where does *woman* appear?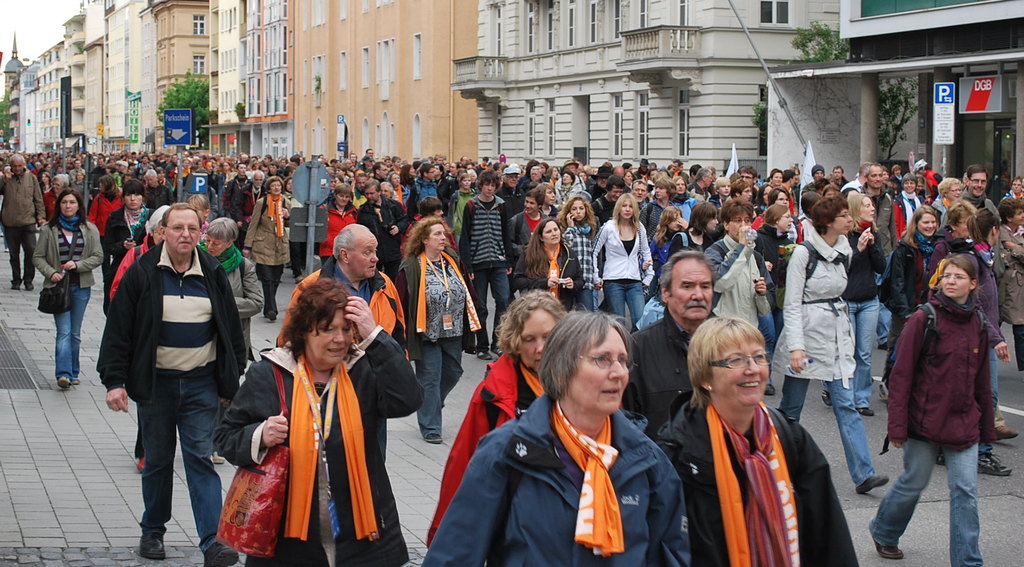
Appears at (916, 160, 942, 205).
